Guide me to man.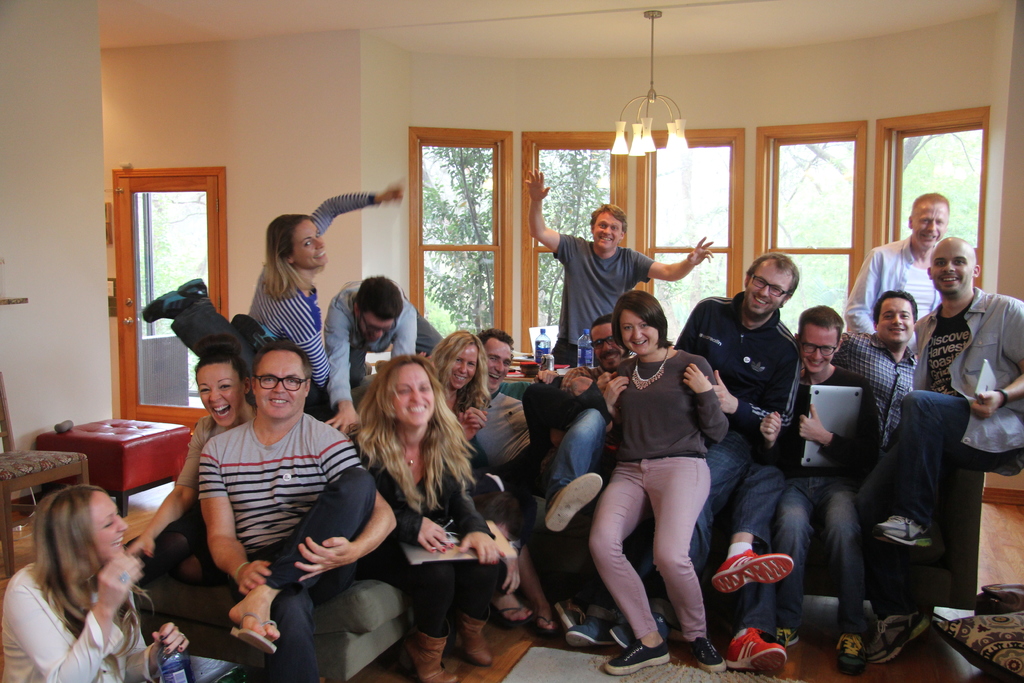
Guidance: Rect(529, 168, 713, 353).
